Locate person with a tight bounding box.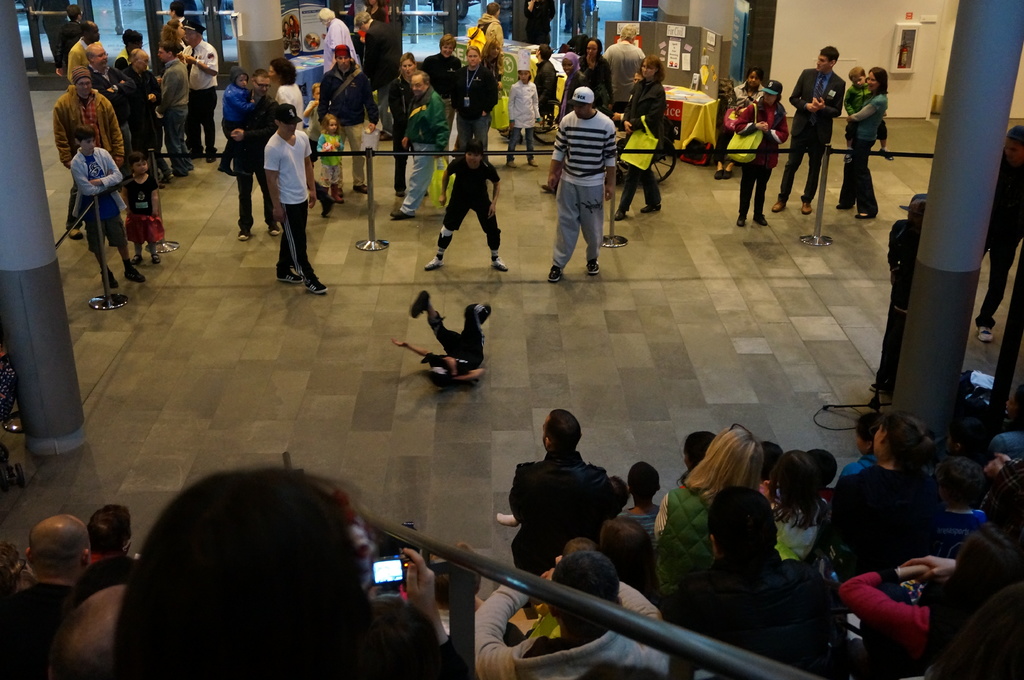
box=[177, 21, 220, 163].
